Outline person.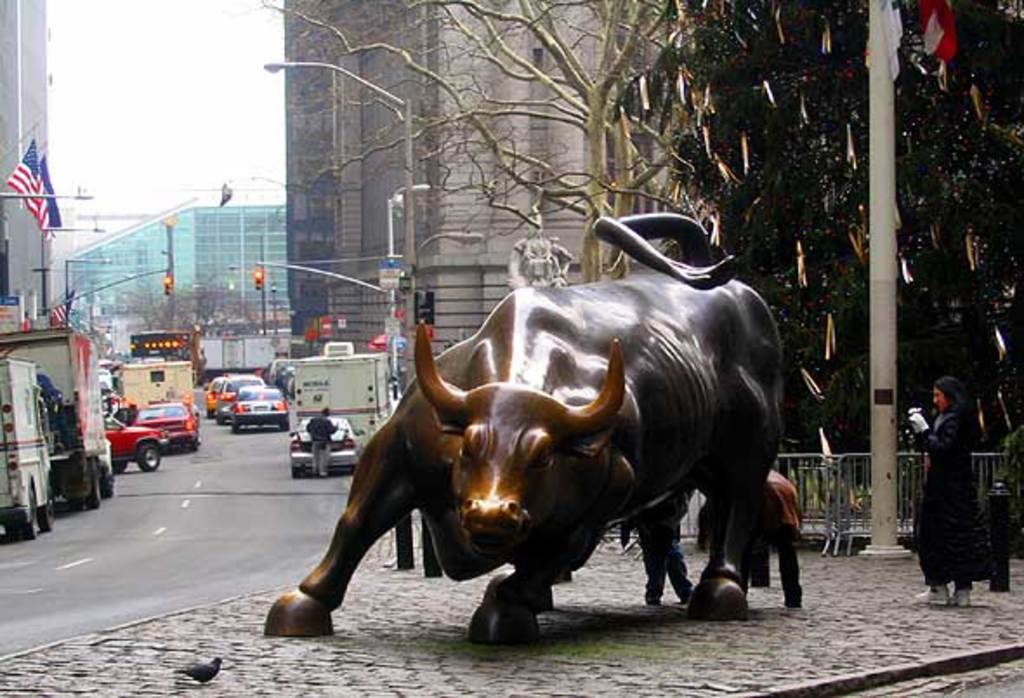
Outline: detection(908, 375, 986, 604).
